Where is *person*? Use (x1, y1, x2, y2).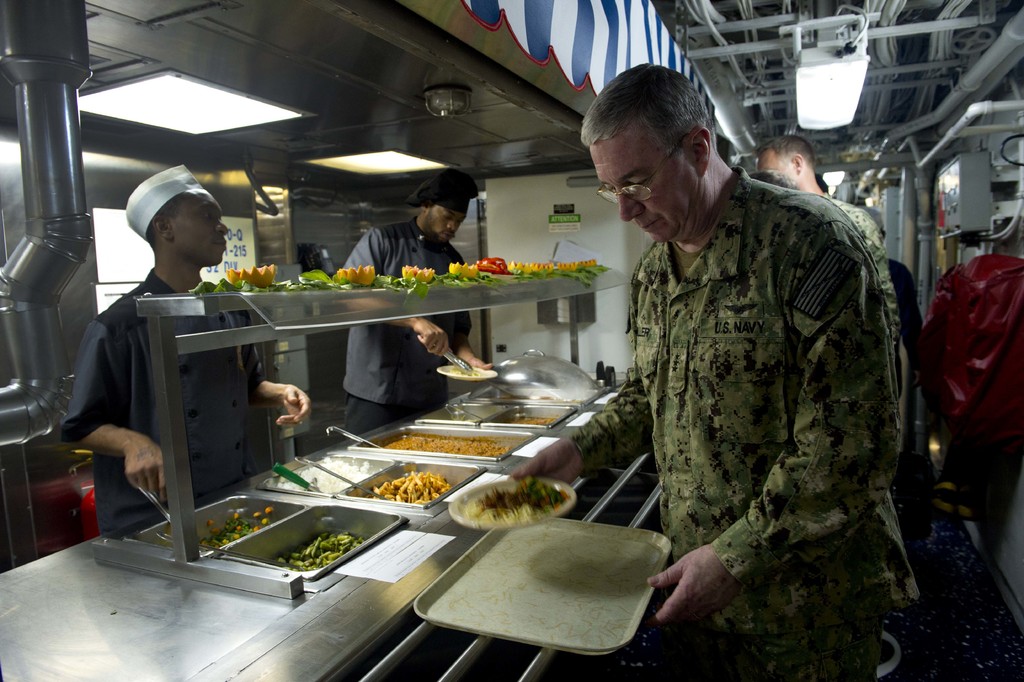
(753, 135, 901, 341).
